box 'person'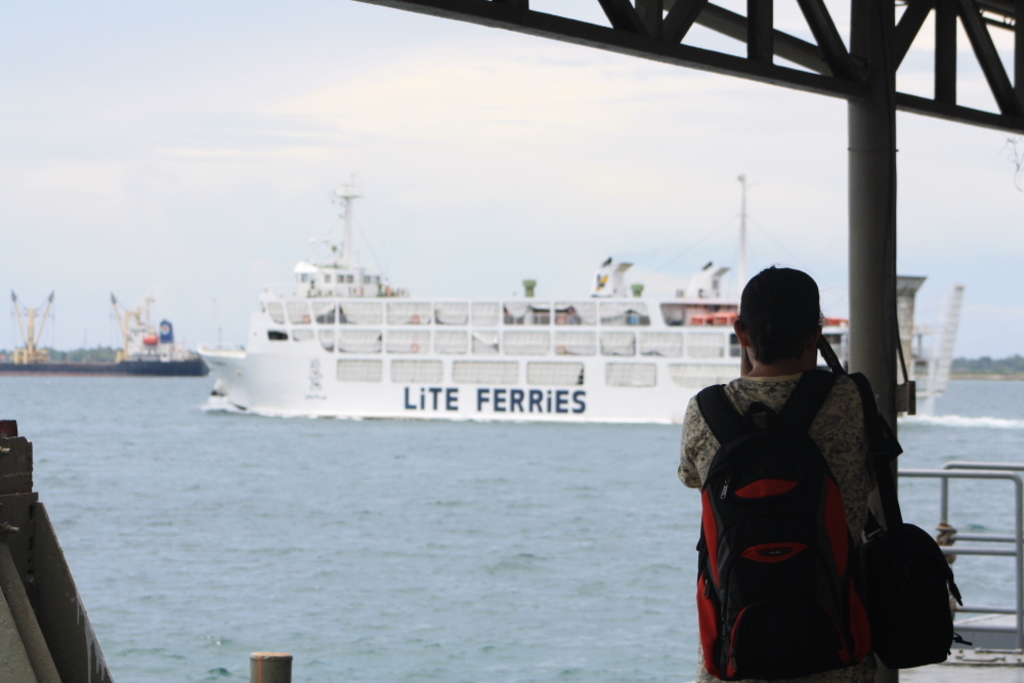
<region>683, 262, 866, 681</region>
